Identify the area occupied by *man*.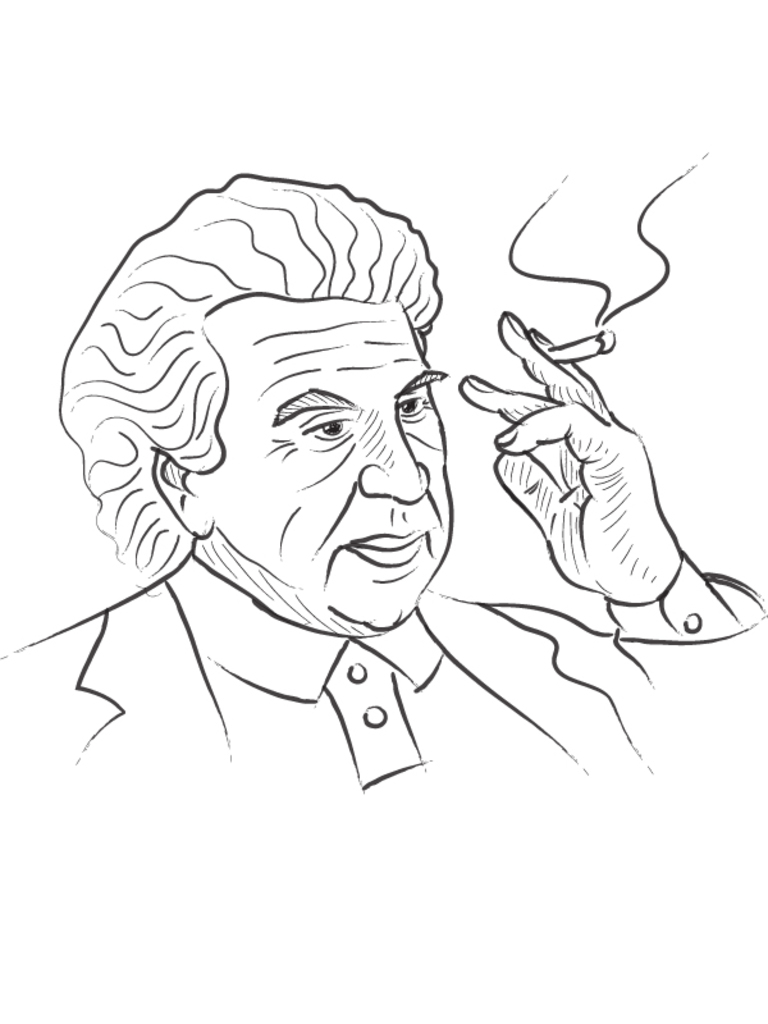
Area: {"x1": 19, "y1": 147, "x2": 635, "y2": 829}.
